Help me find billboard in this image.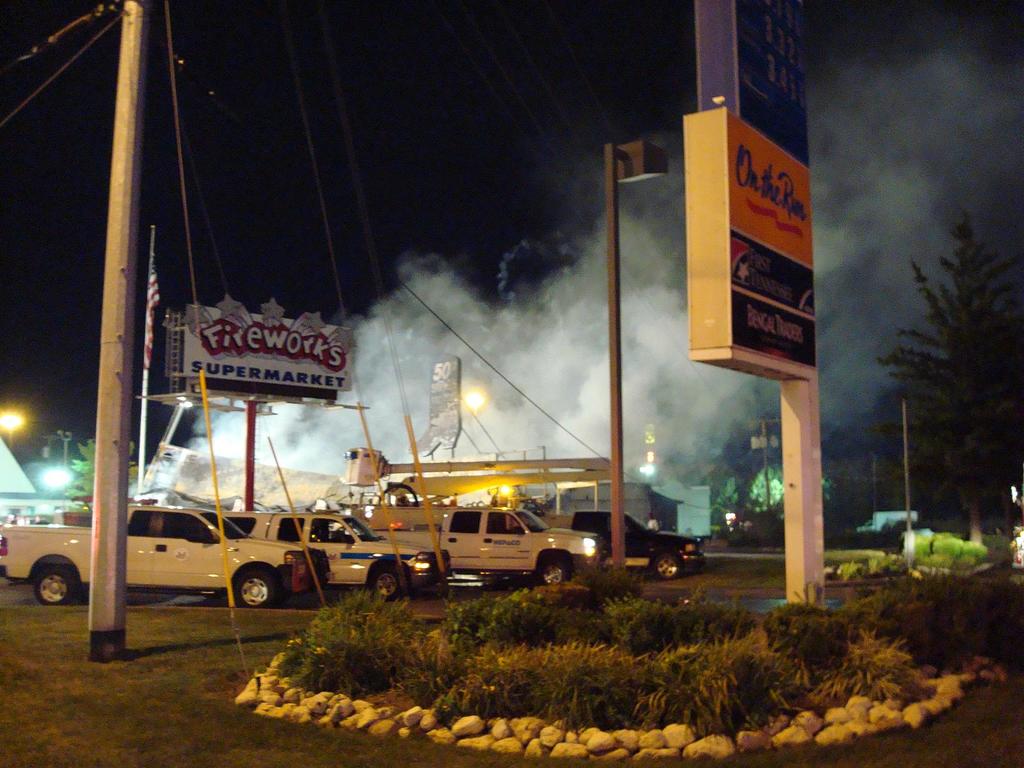
Found it: <bbox>669, 102, 816, 388</bbox>.
